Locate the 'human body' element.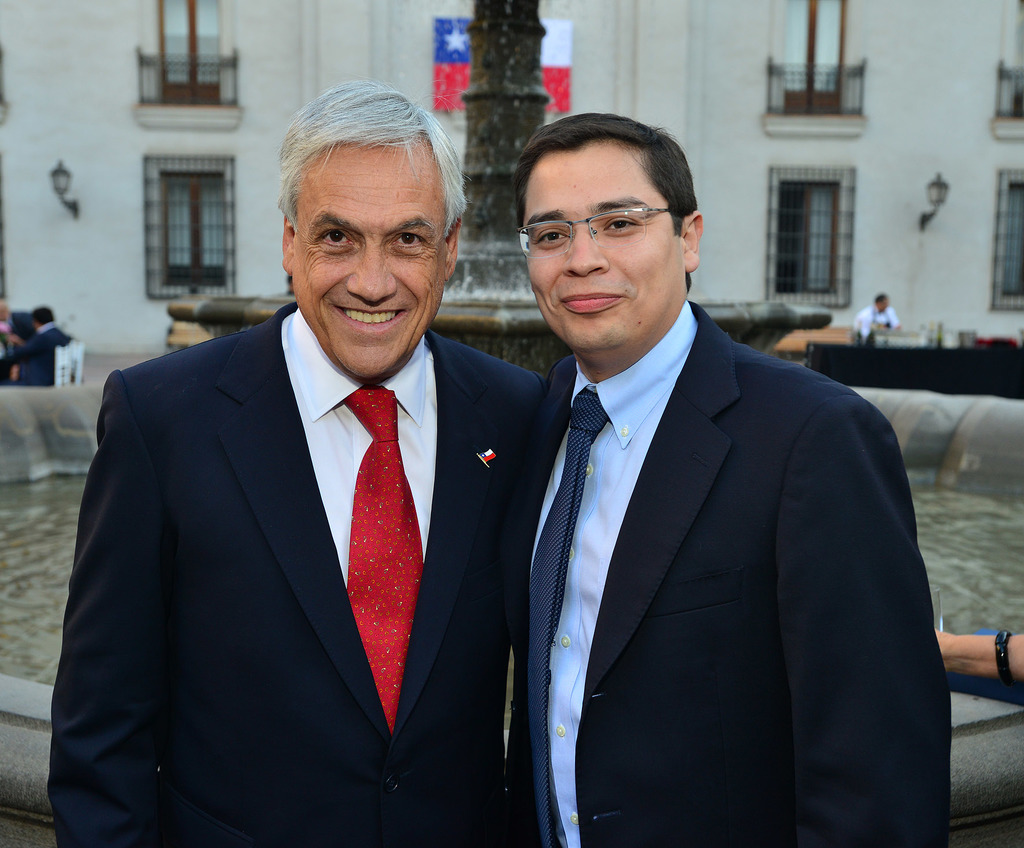
Element bbox: [102, 123, 534, 847].
